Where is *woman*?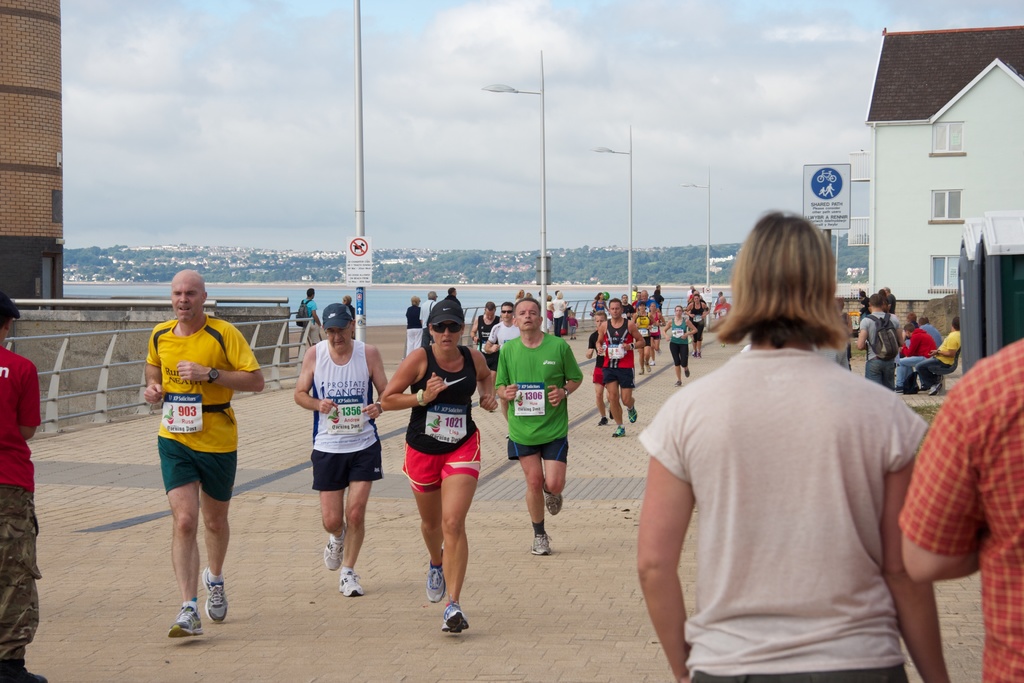
628,215,934,672.
